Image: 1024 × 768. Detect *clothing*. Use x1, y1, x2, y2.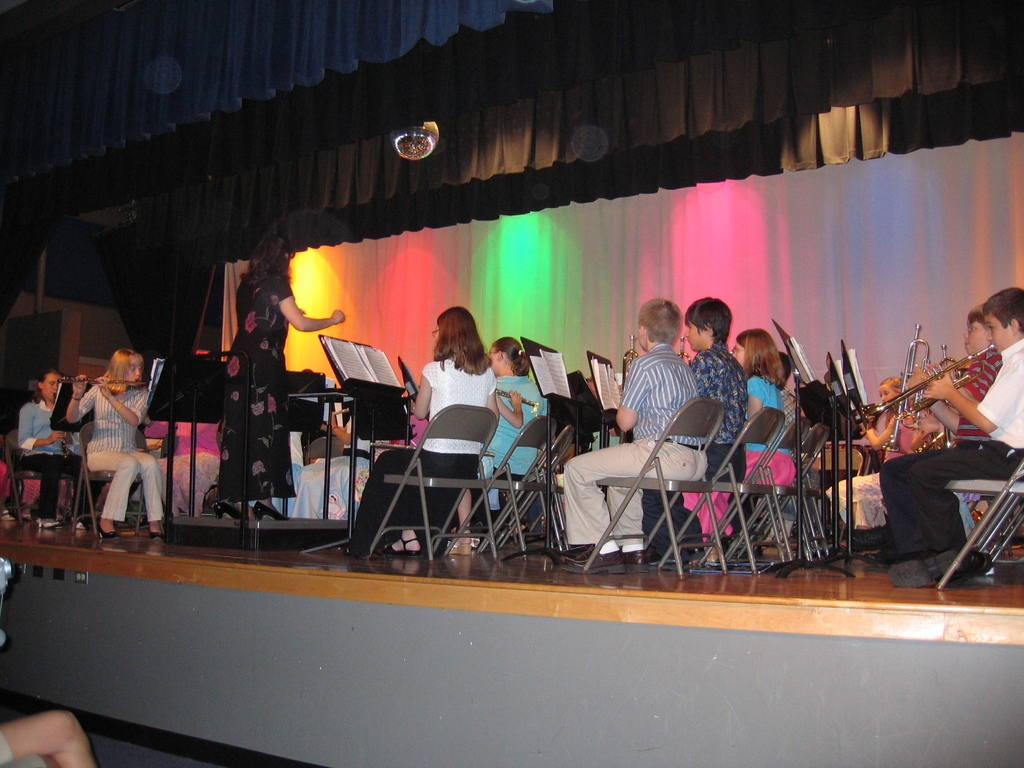
683, 374, 792, 546.
